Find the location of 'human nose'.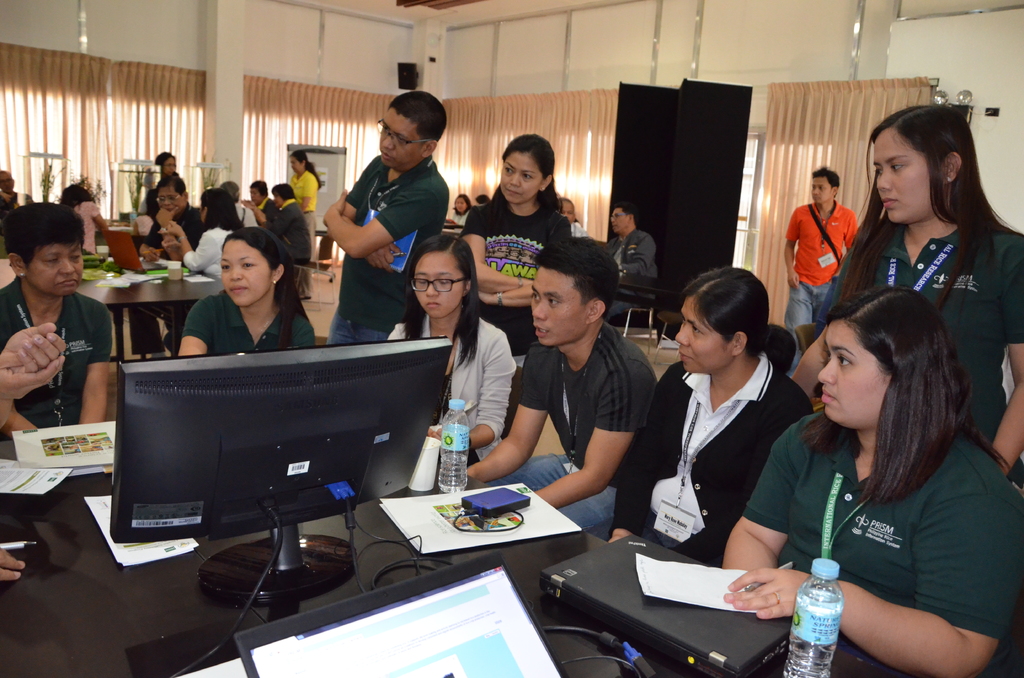
Location: Rect(673, 323, 692, 346).
